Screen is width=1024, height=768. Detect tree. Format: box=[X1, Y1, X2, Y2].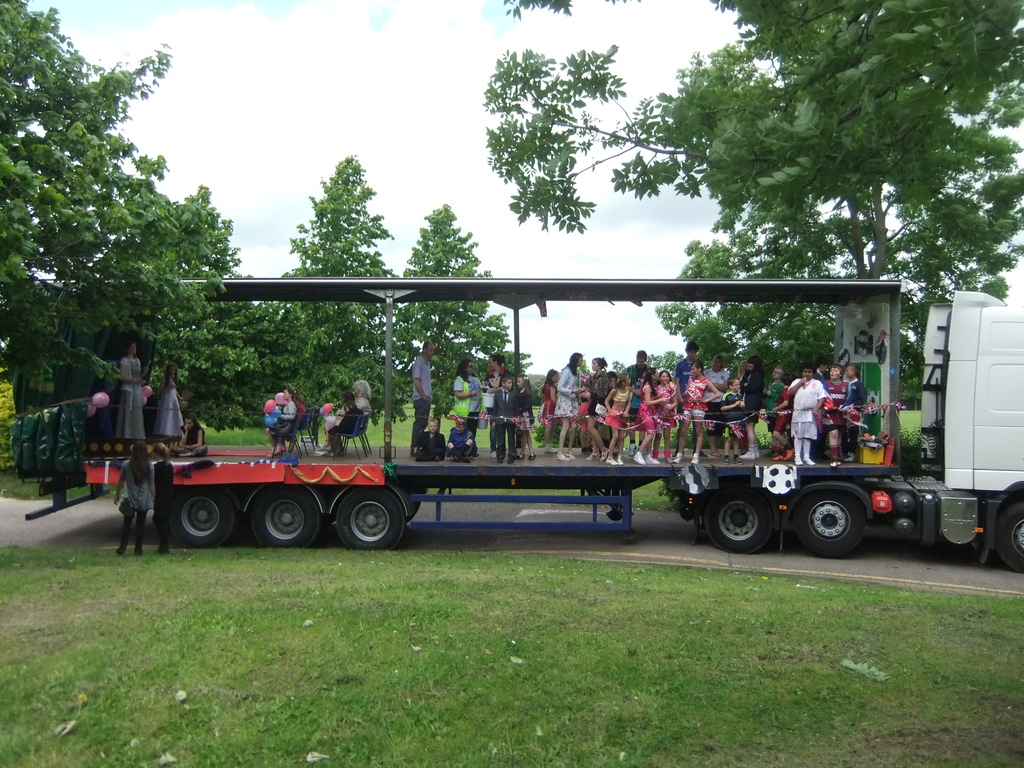
box=[666, 0, 1023, 425].
